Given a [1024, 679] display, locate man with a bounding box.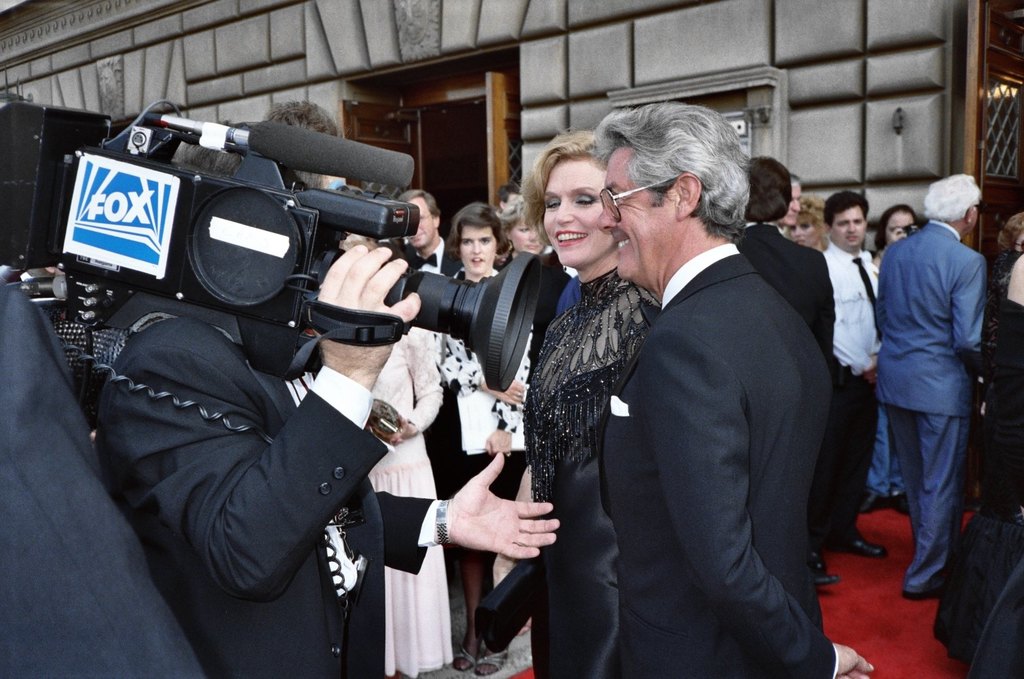
Located: 85/124/563/678.
